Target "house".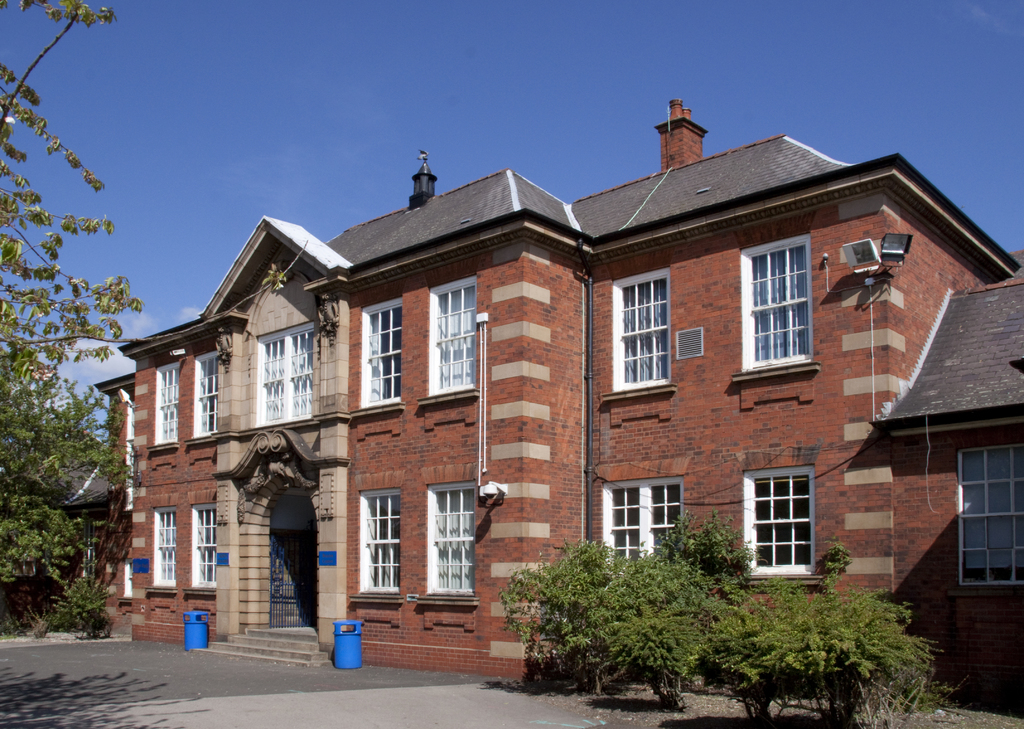
Target region: locate(92, 98, 998, 712).
